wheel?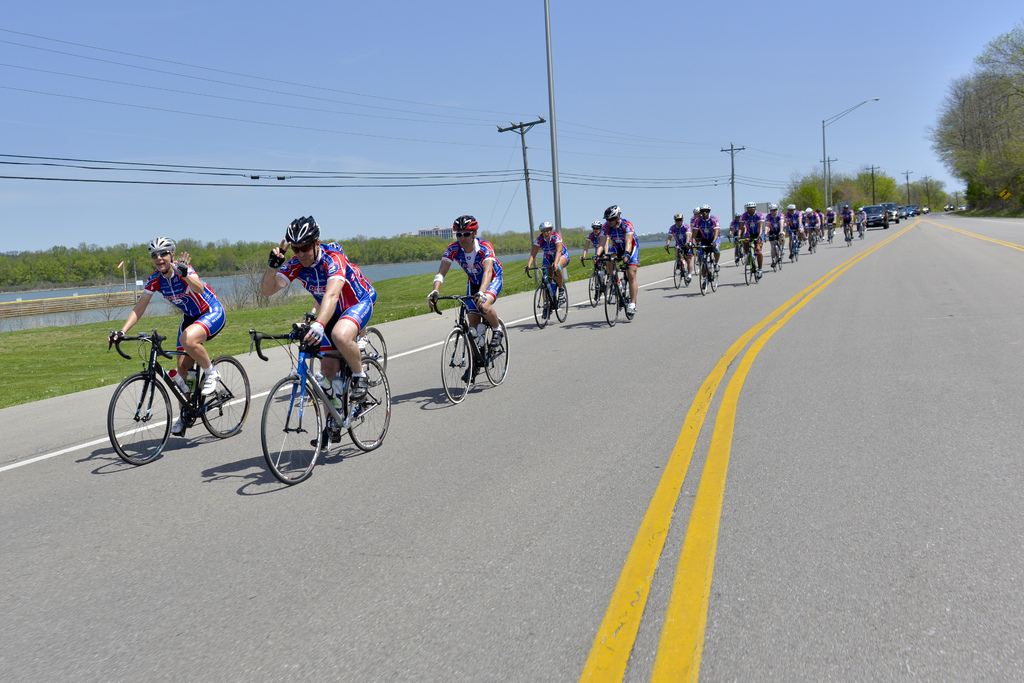
[x1=199, y1=352, x2=253, y2=441]
